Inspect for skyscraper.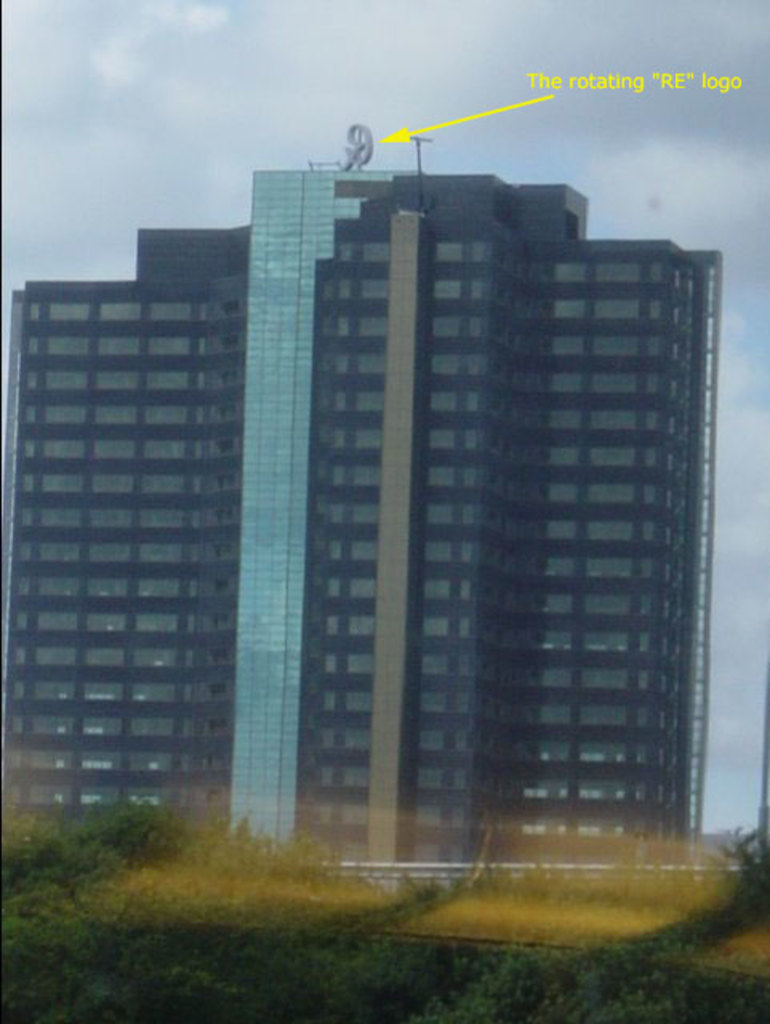
Inspection: 0/133/730/891.
